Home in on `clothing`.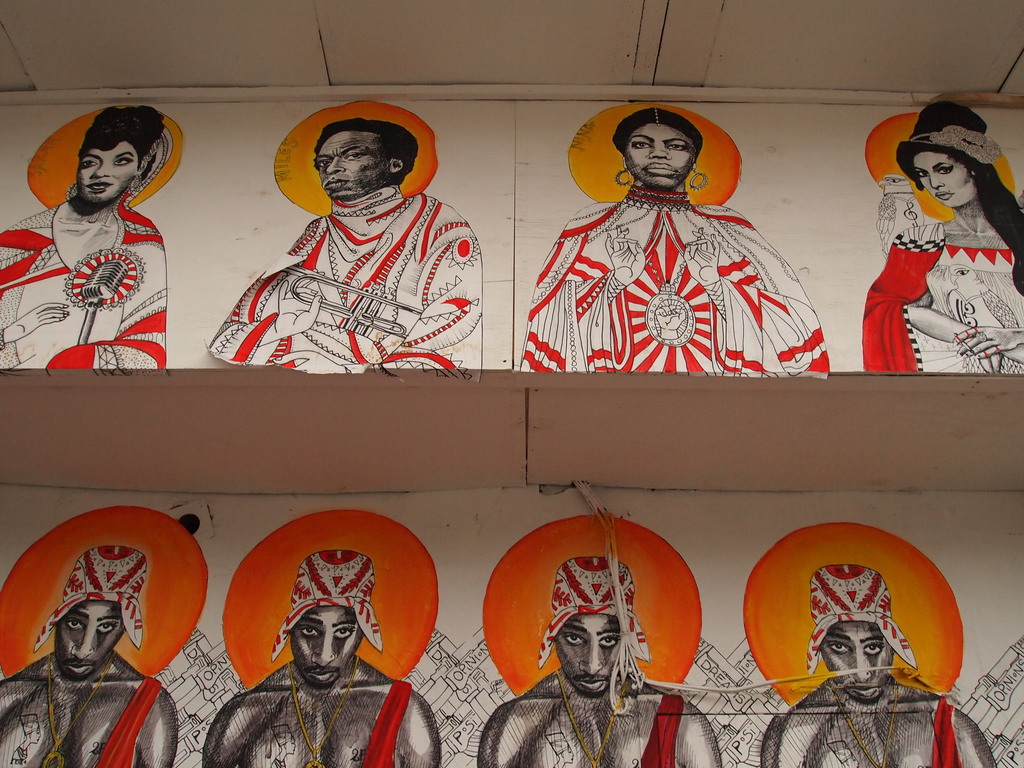
Homed in at (211,192,485,371).
